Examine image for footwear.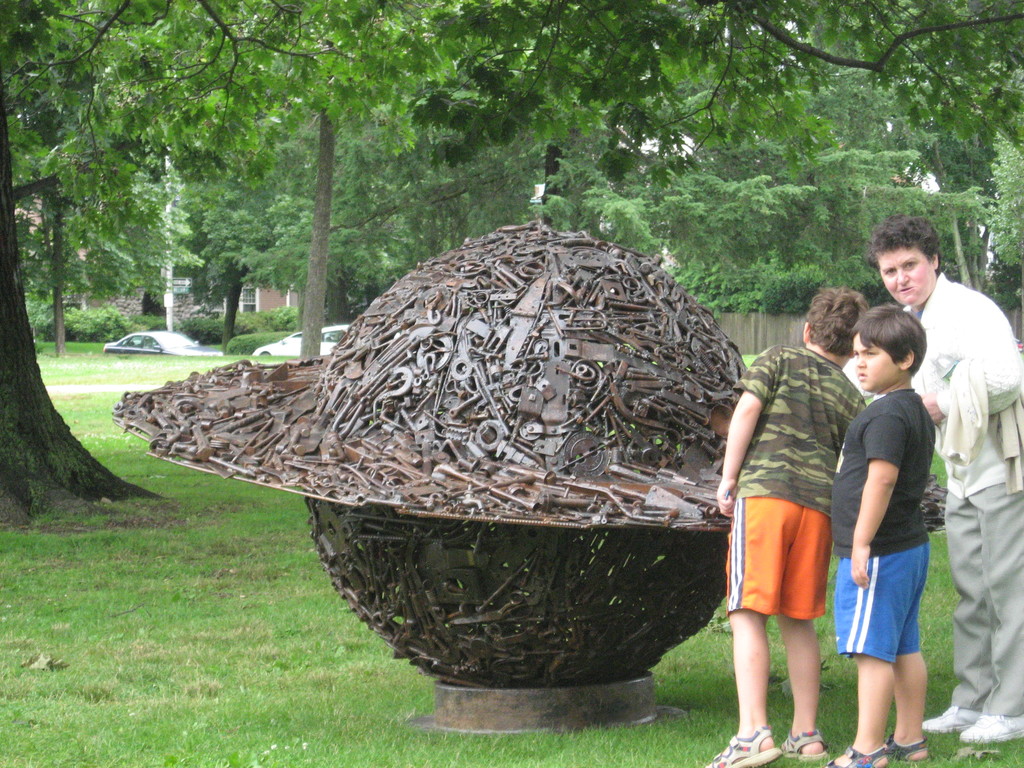
Examination result: (921,704,980,739).
